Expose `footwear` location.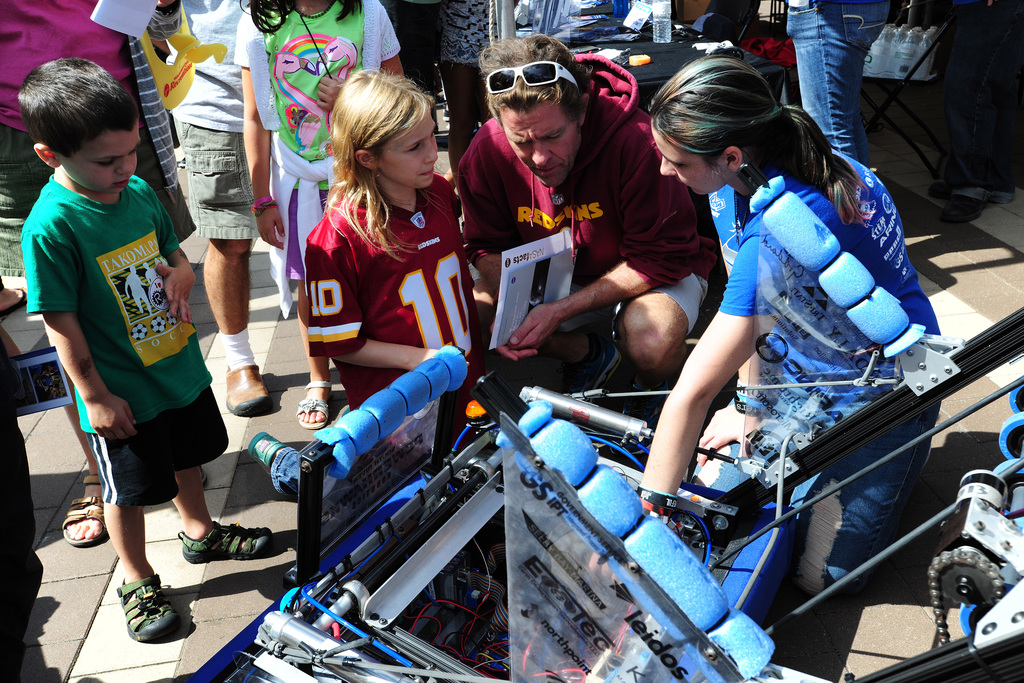
Exposed at 551,342,621,406.
